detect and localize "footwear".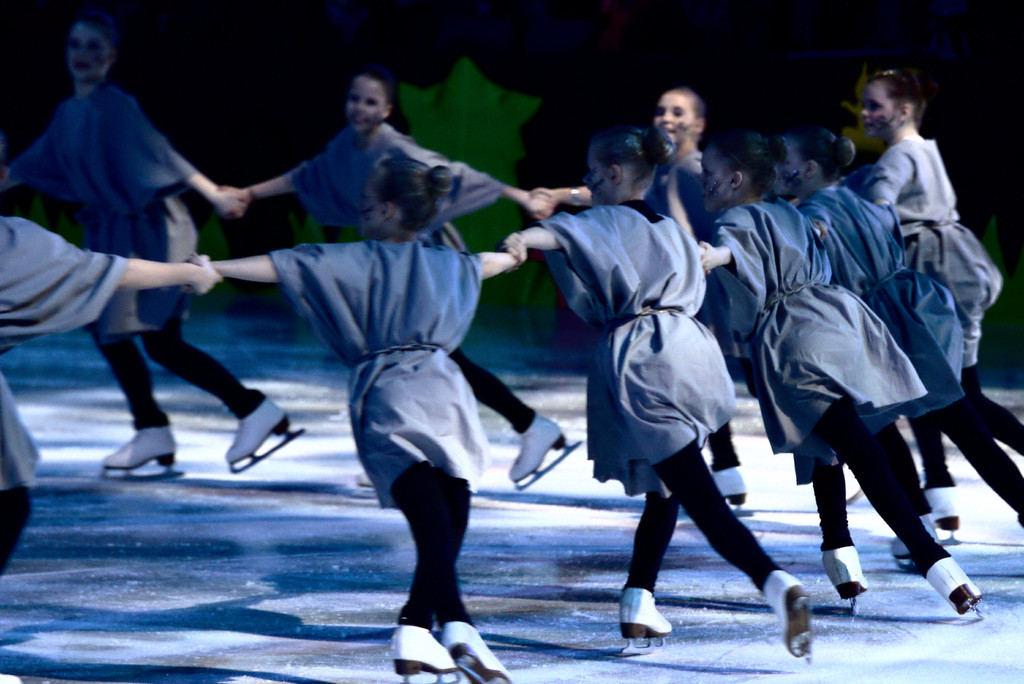
Localized at BBox(393, 637, 447, 683).
